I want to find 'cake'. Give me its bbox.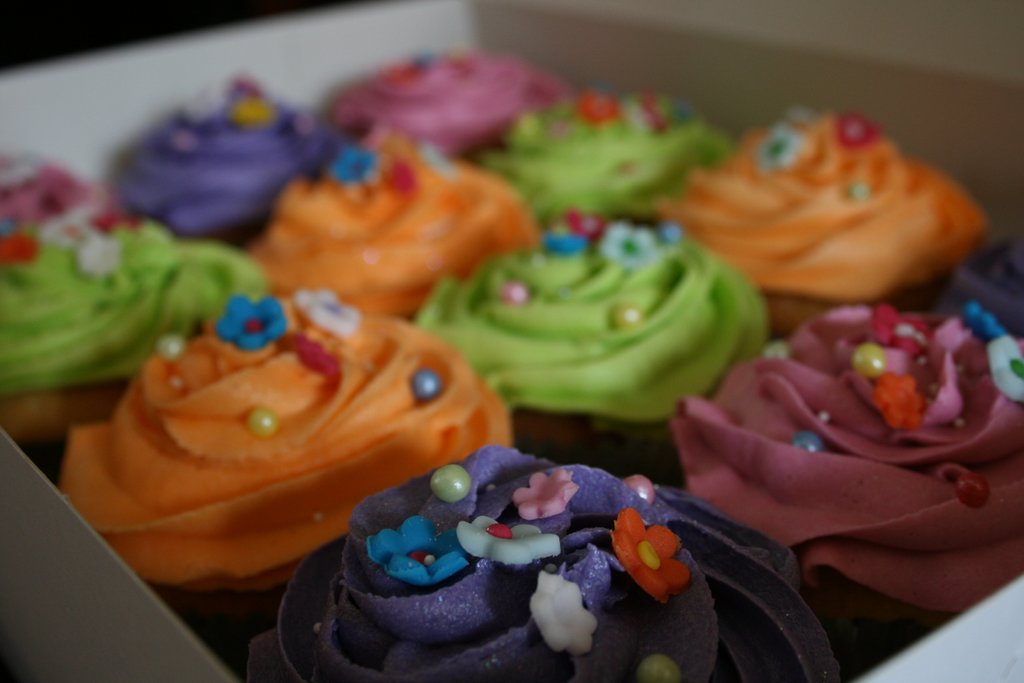
box=[246, 126, 534, 313].
